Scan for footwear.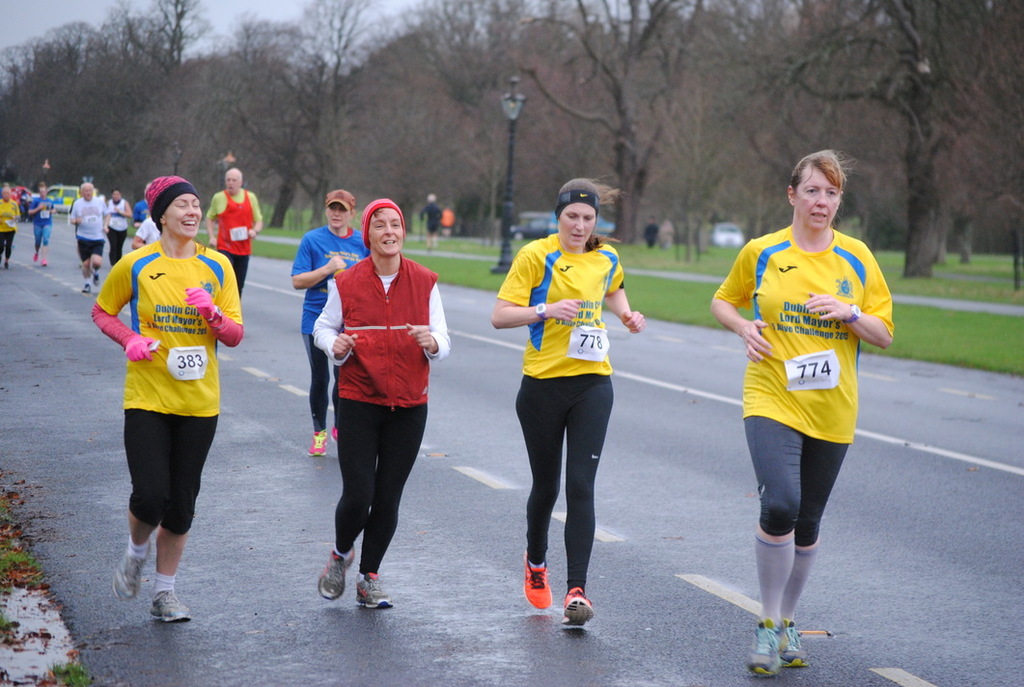
Scan result: x1=152 y1=585 x2=197 y2=621.
